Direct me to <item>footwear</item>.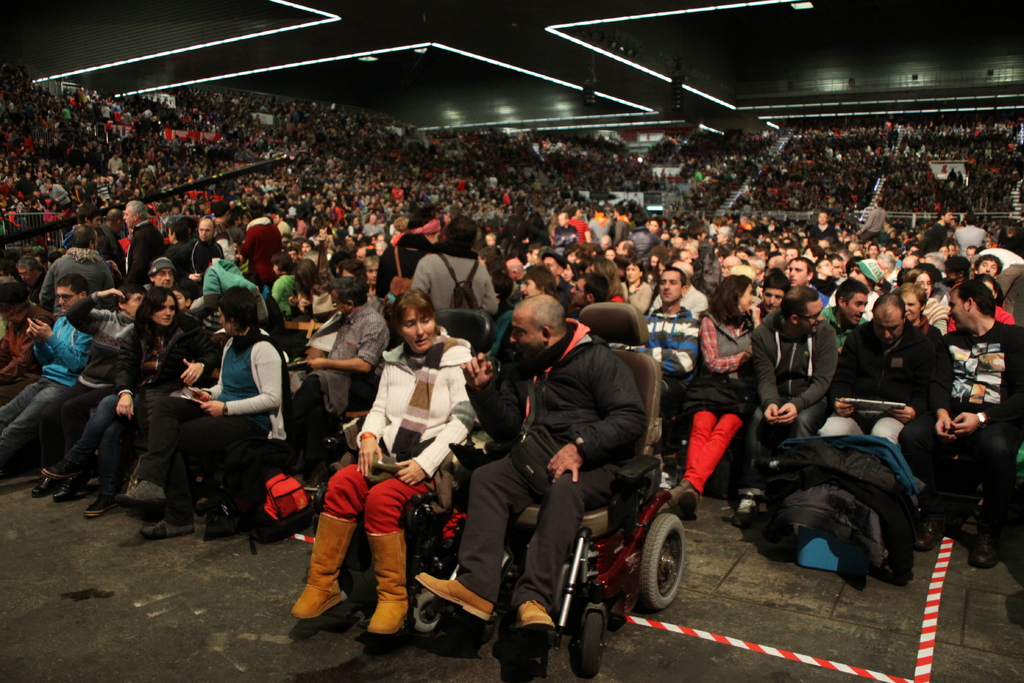
Direction: region(35, 473, 56, 494).
